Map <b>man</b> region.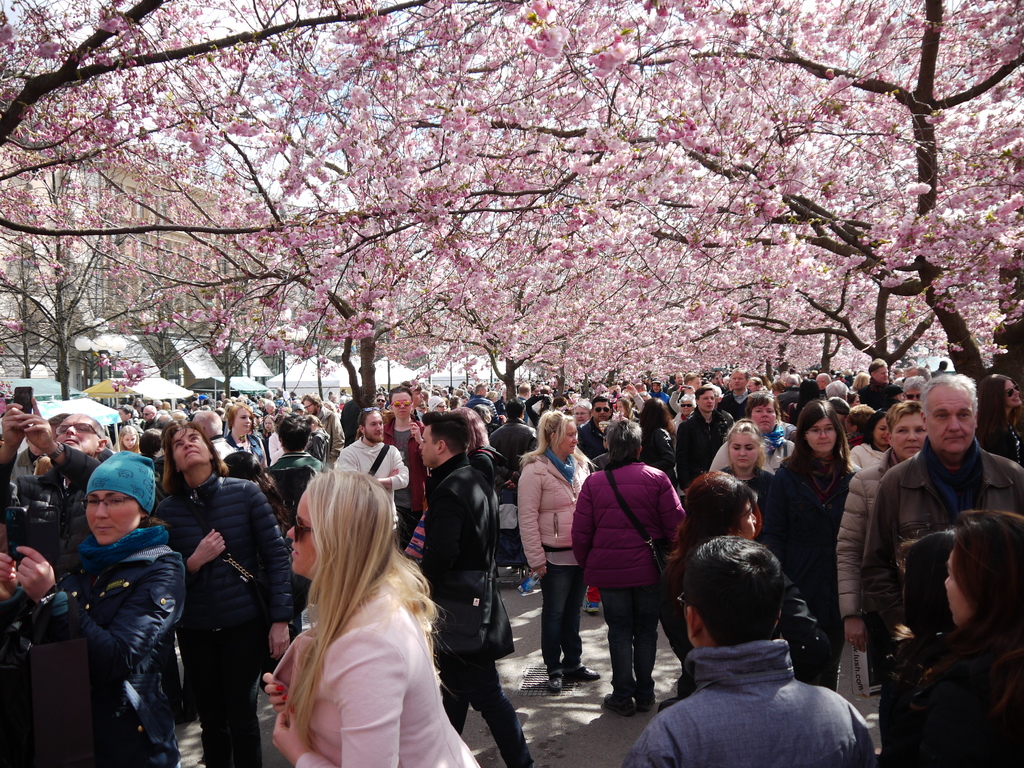
Mapped to Rect(266, 412, 329, 502).
